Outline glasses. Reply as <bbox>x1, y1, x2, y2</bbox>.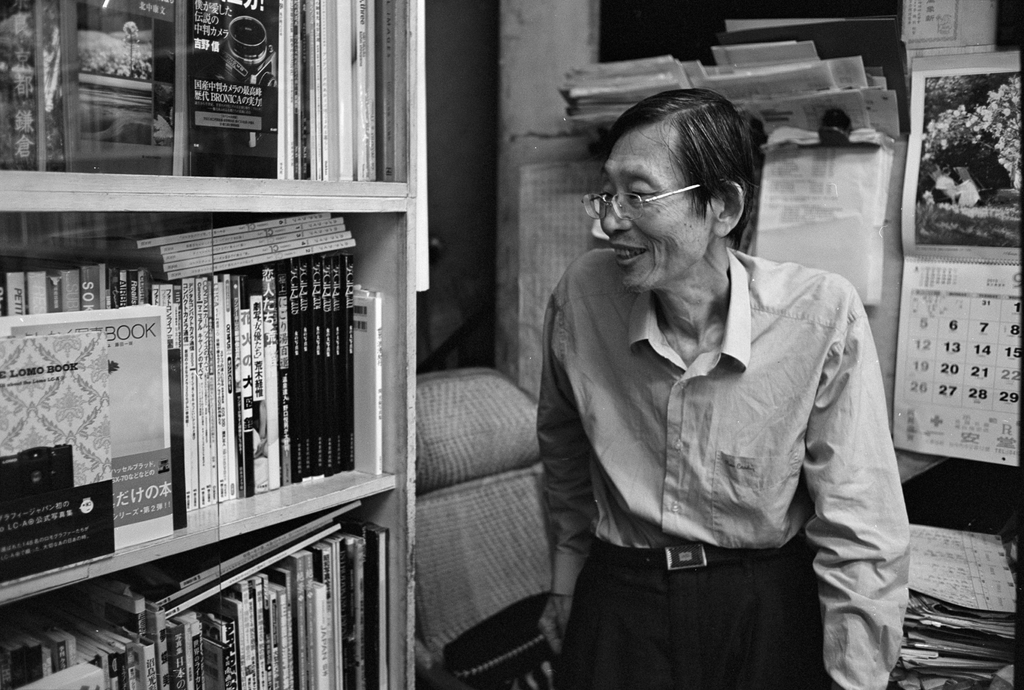
<bbox>583, 164, 708, 215</bbox>.
